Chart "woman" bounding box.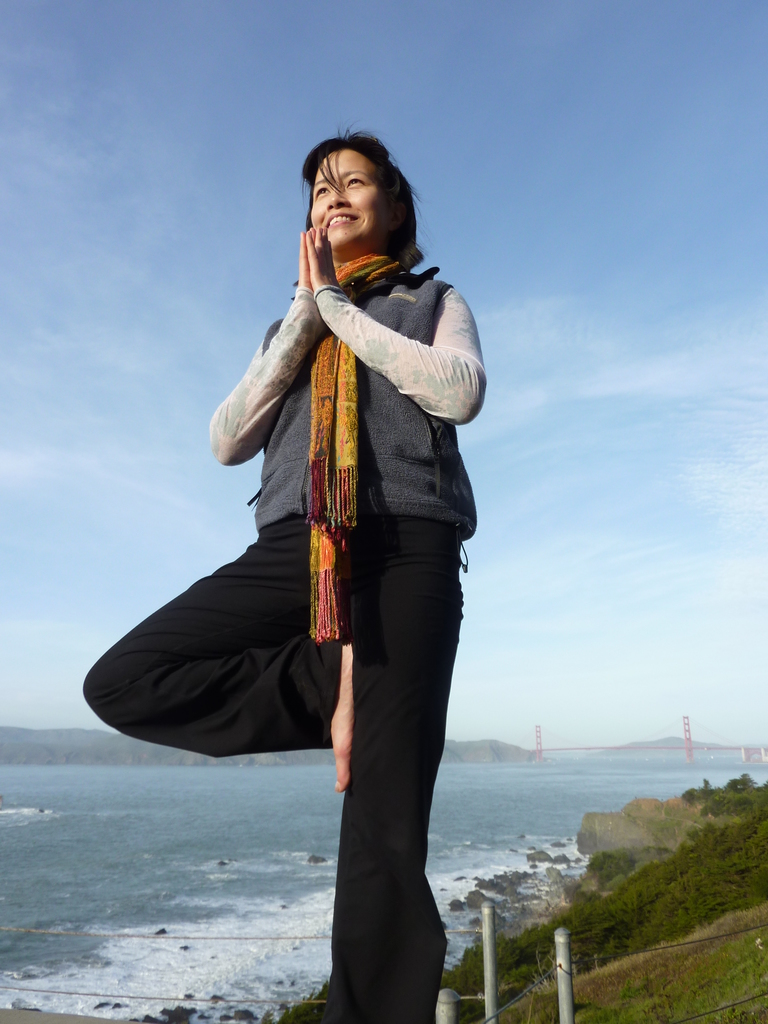
Charted: (left=109, top=147, right=512, bottom=984).
